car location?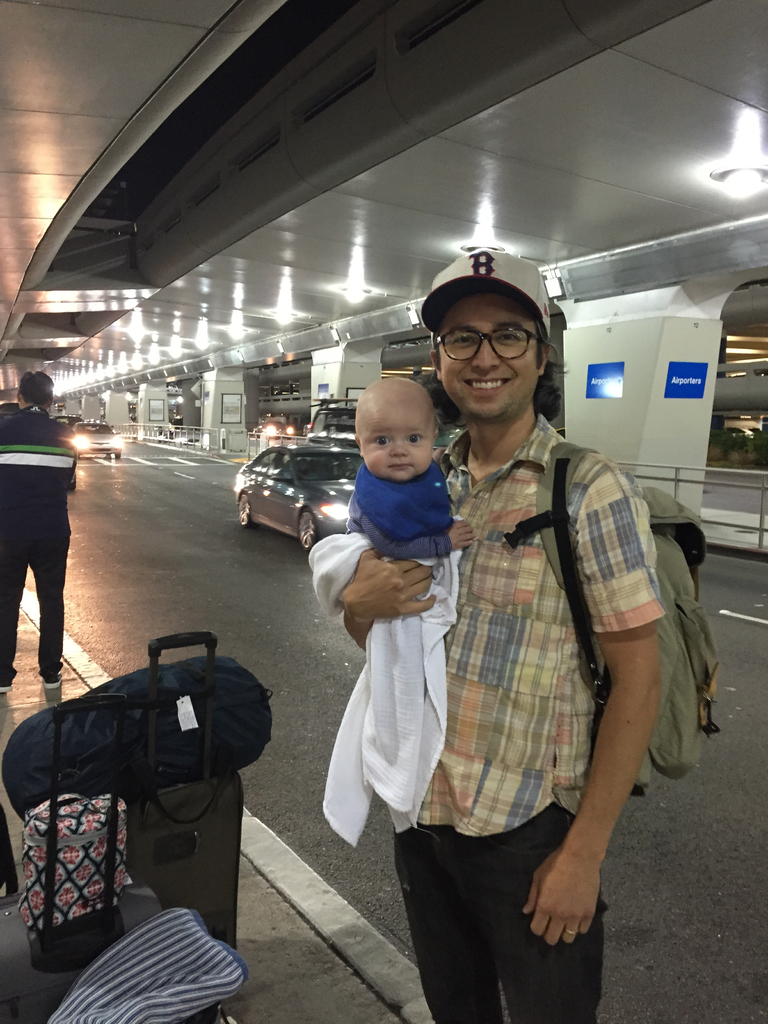
(303,399,362,442)
